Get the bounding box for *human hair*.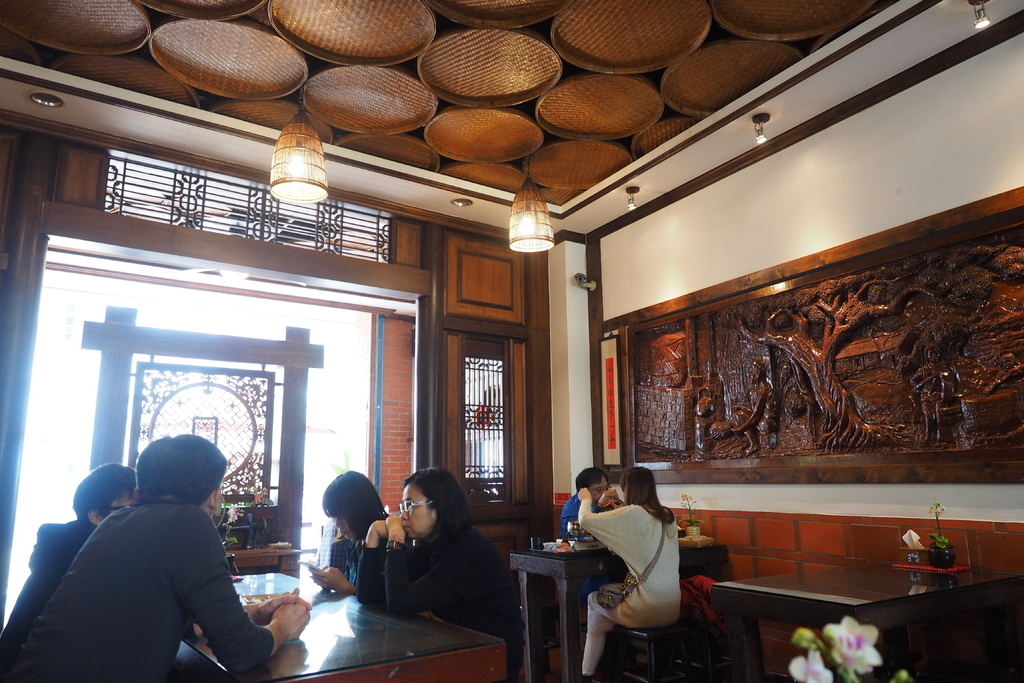
320:465:392:542.
